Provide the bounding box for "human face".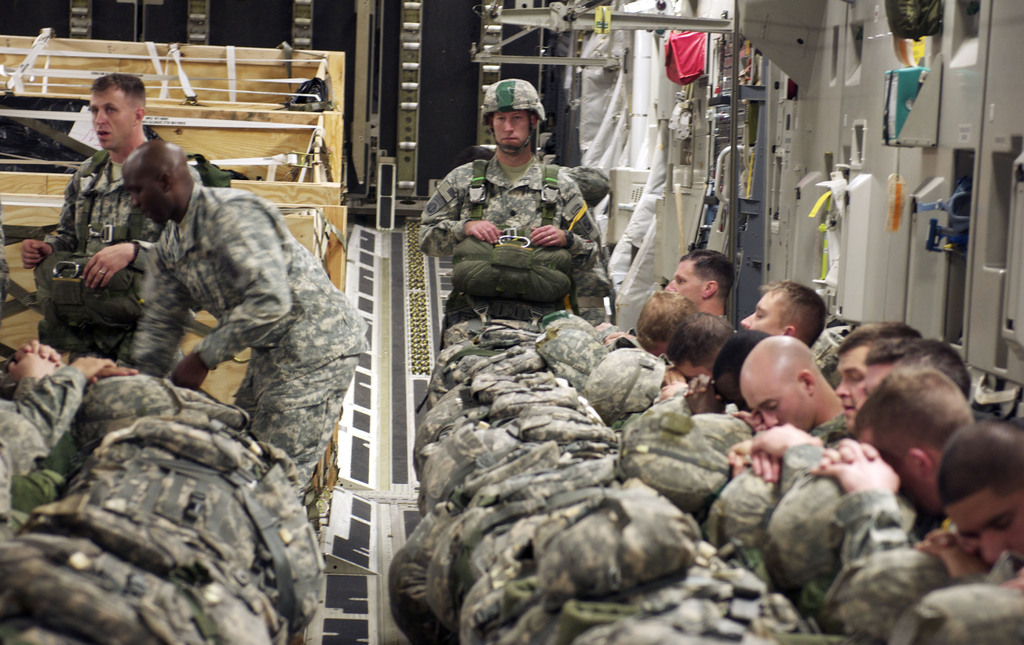
{"x1": 661, "y1": 259, "x2": 705, "y2": 302}.
